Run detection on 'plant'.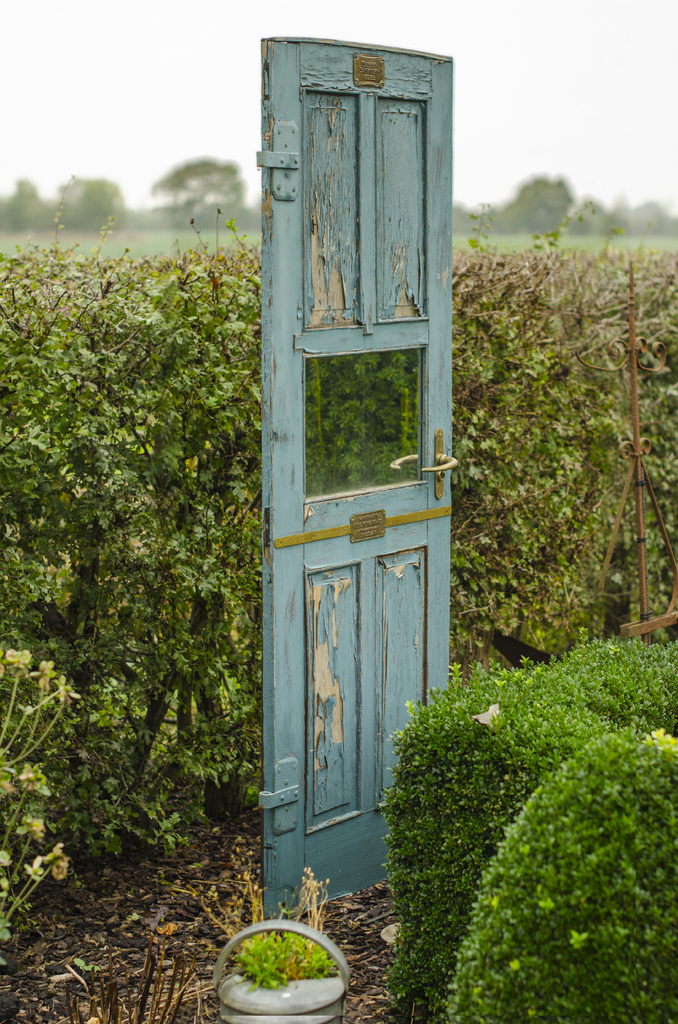
Result: detection(234, 920, 328, 988).
